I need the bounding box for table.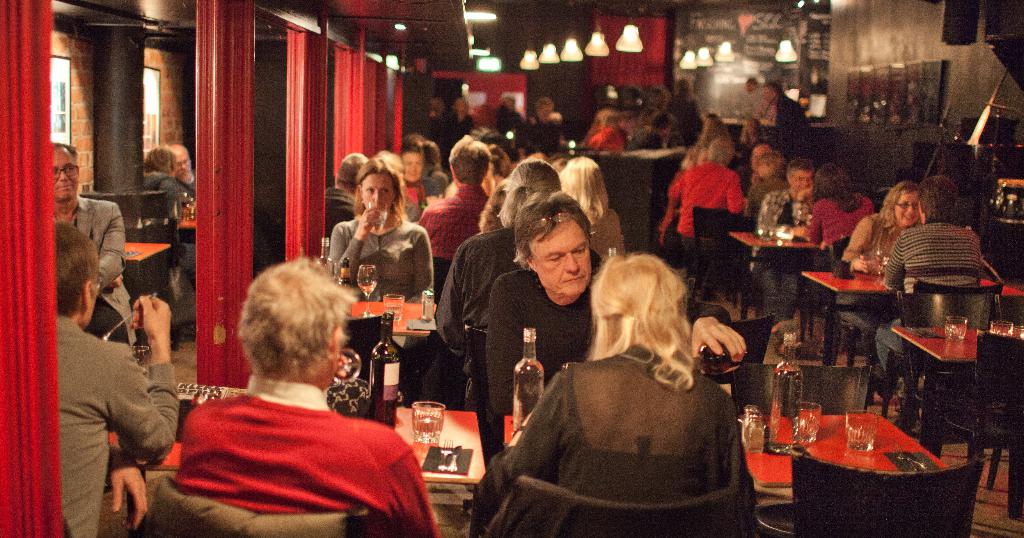
Here it is: (729, 215, 831, 326).
